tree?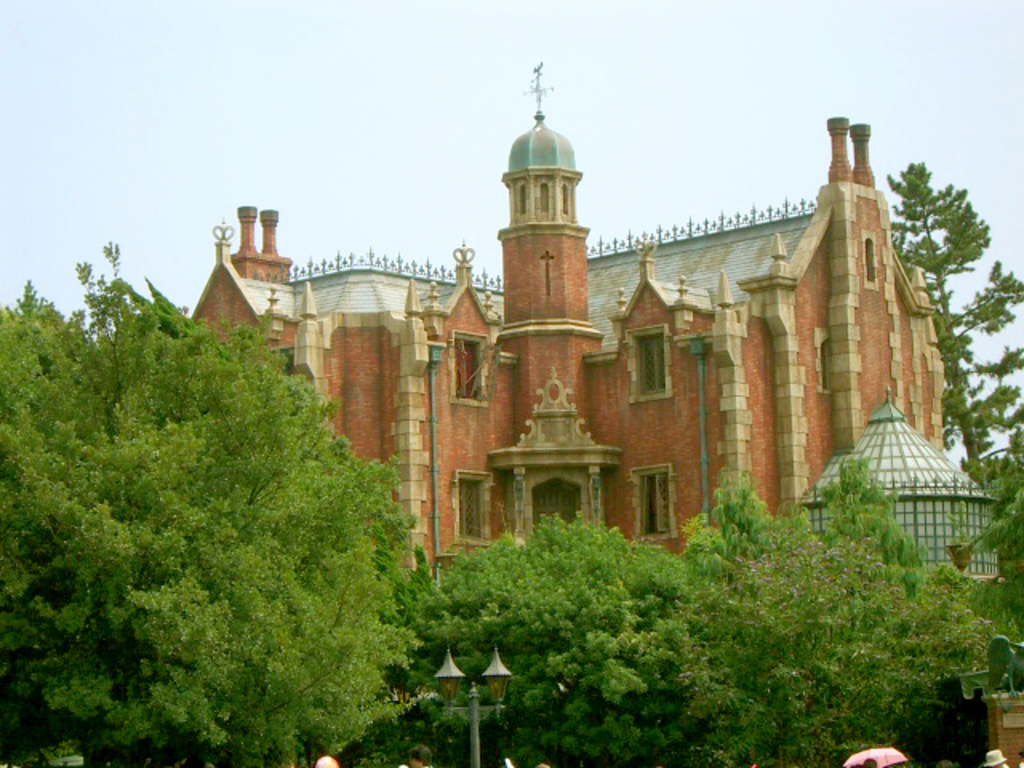
rect(886, 157, 1022, 483)
